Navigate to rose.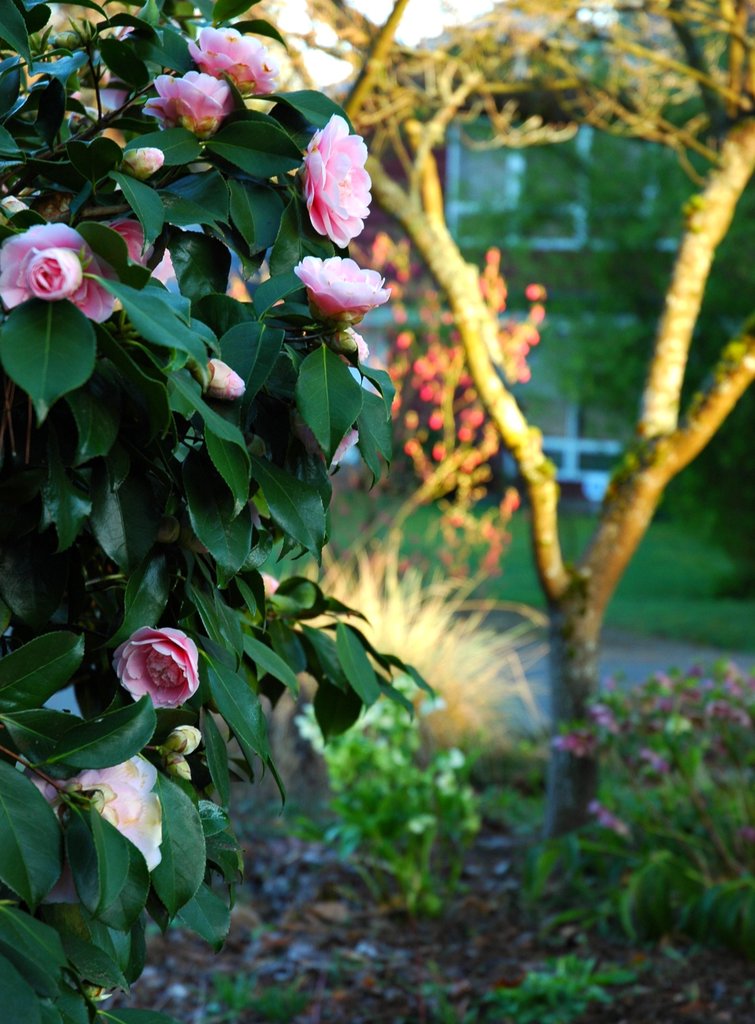
Navigation target: [140, 68, 237, 134].
